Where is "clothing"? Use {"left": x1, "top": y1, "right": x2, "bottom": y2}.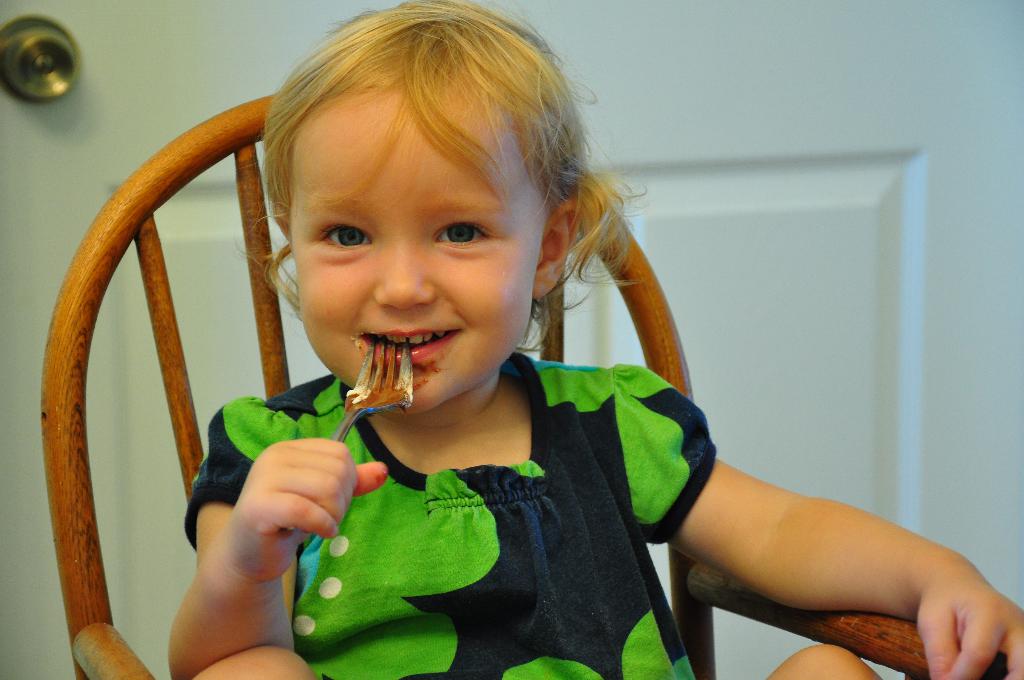
{"left": 181, "top": 346, "right": 720, "bottom": 679}.
